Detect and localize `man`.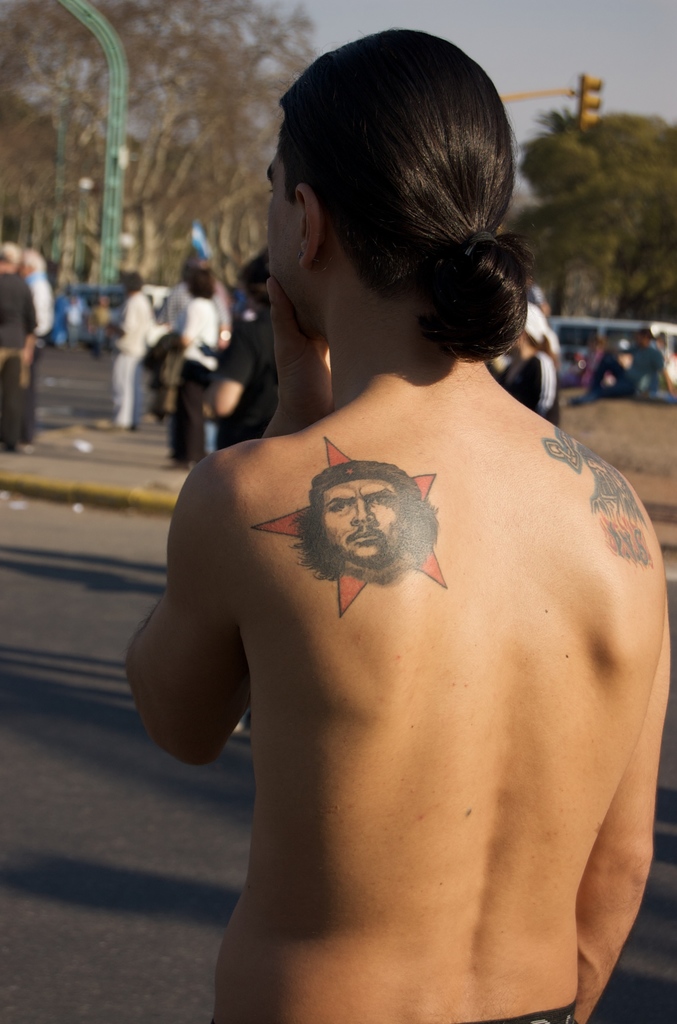
Localized at <box>127,29,676,1023</box>.
